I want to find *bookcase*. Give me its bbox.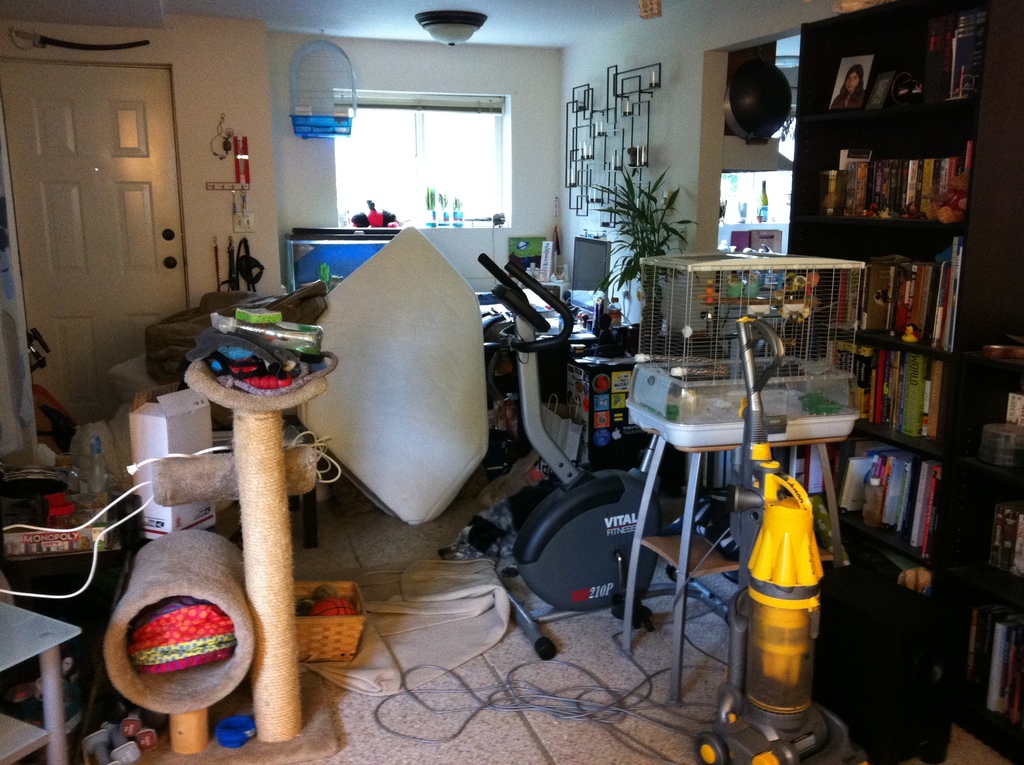
<region>782, 0, 1023, 725</region>.
